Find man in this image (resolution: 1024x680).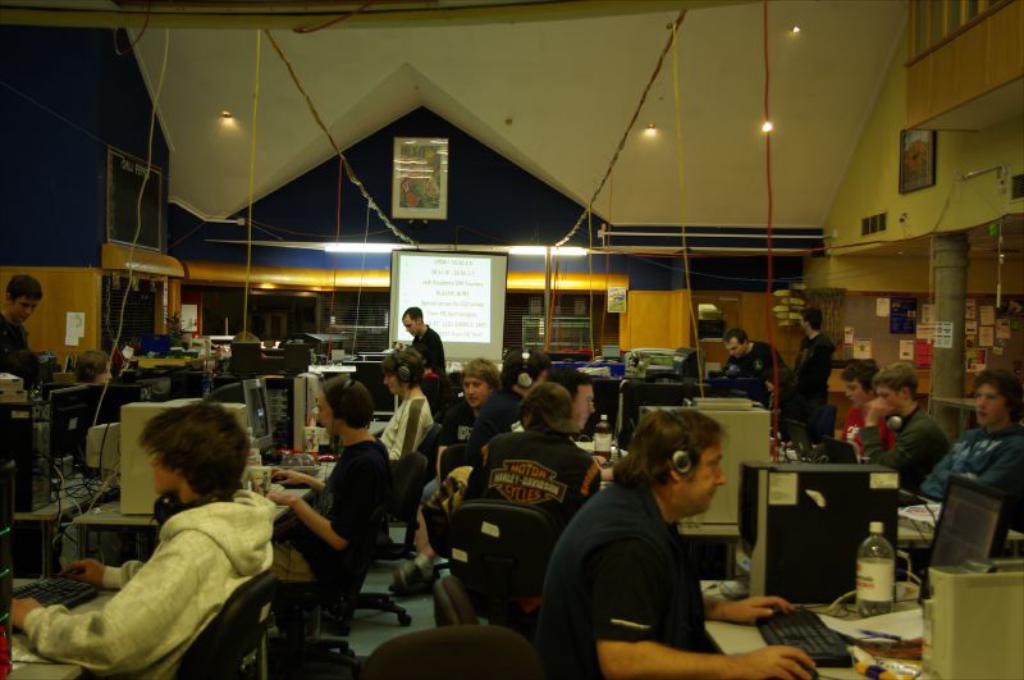
bbox=[486, 364, 616, 464].
